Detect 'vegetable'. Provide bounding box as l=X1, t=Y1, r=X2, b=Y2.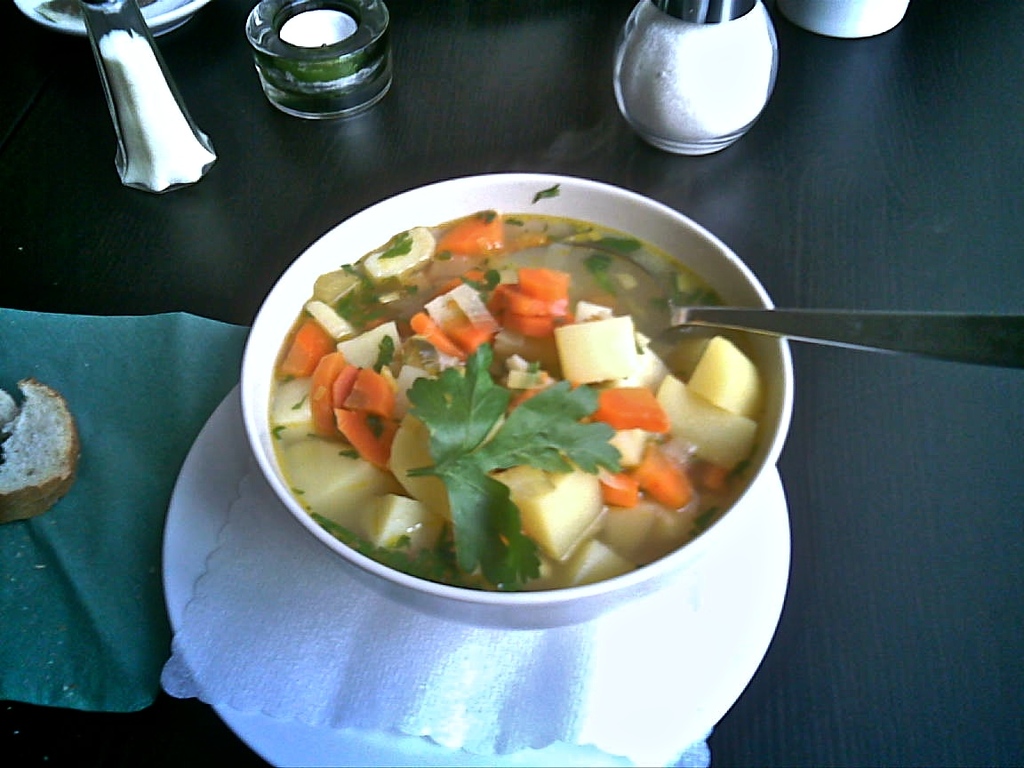
l=331, t=367, r=399, b=414.
